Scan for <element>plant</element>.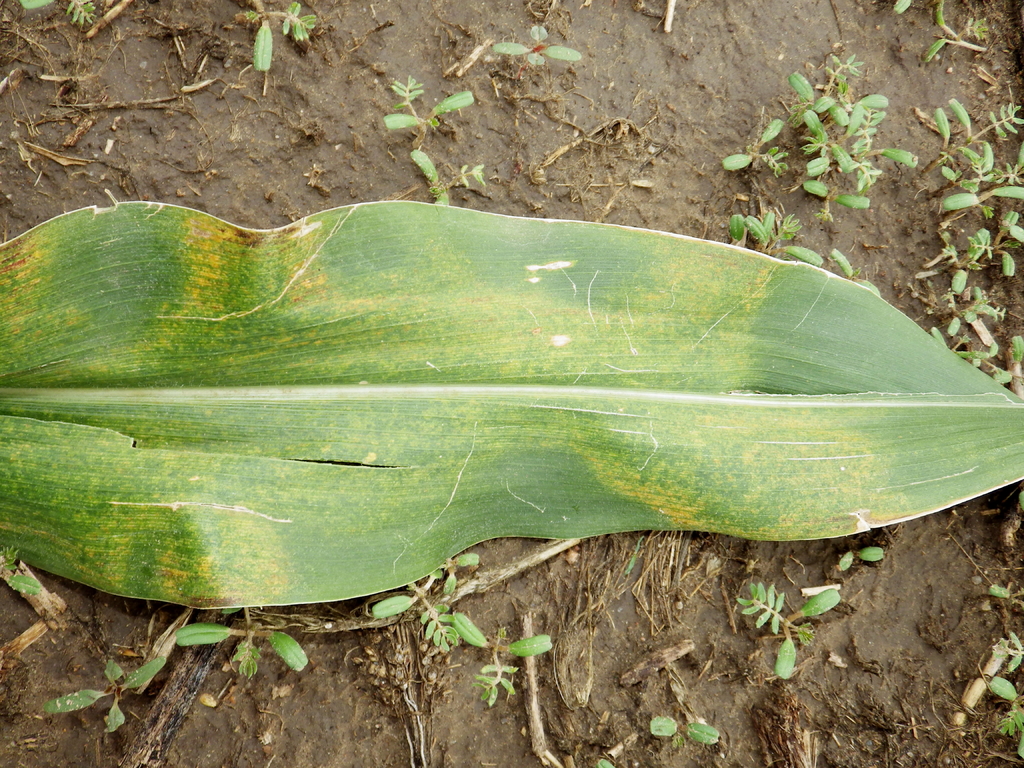
Scan result: [x1=0, y1=544, x2=41, y2=597].
